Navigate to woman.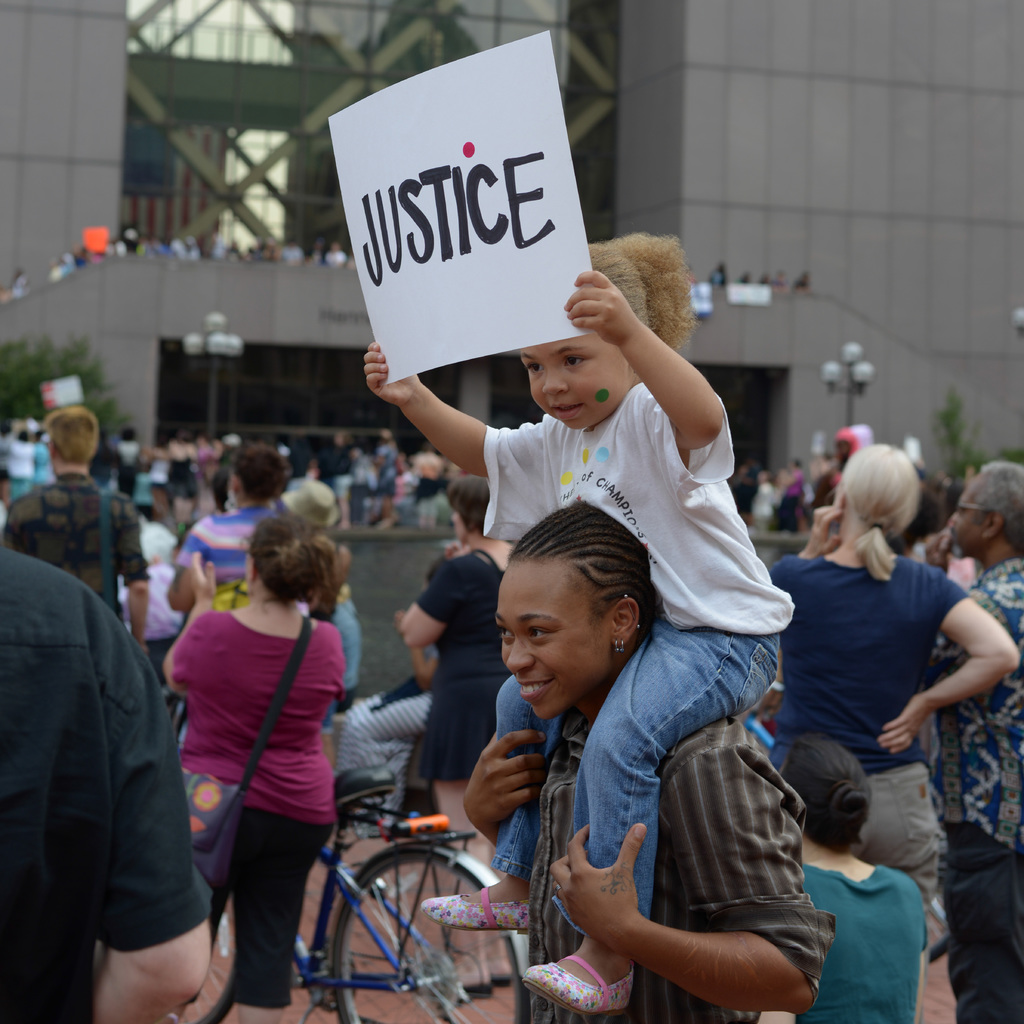
Navigation target: (x1=456, y1=496, x2=849, y2=1023).
